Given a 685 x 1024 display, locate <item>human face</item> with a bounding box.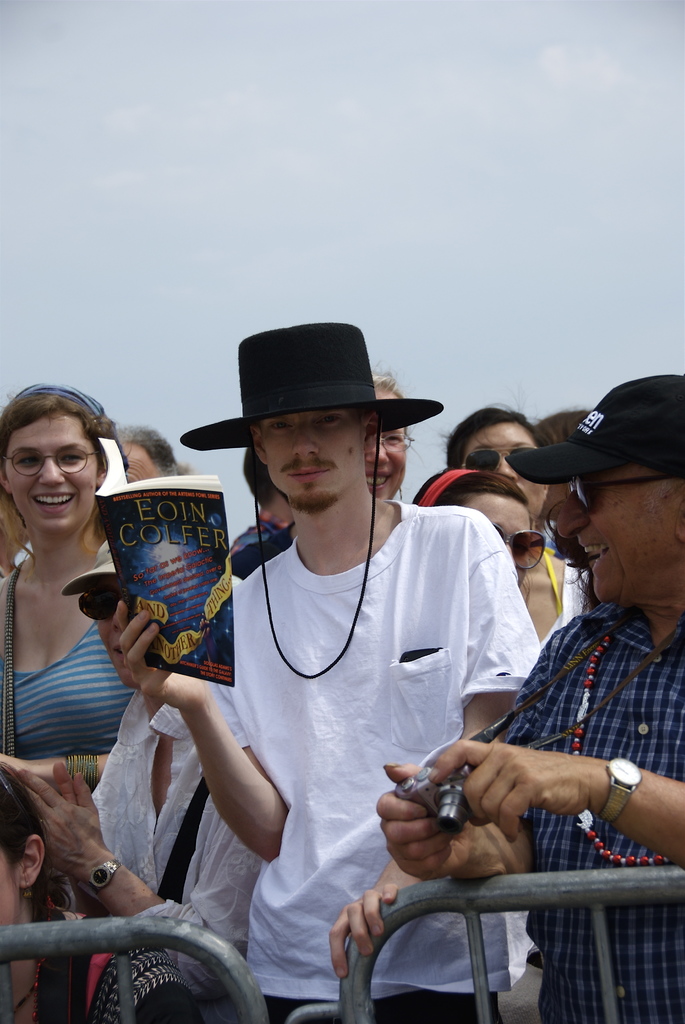
Located: region(359, 392, 407, 504).
